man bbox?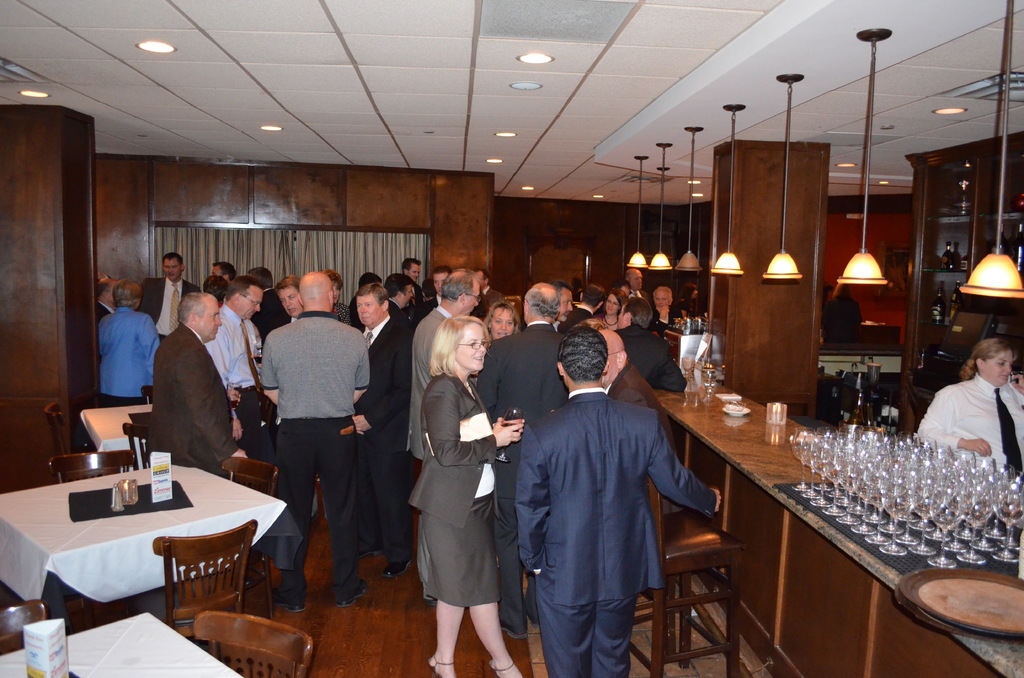
x1=554 y1=286 x2=568 y2=328
